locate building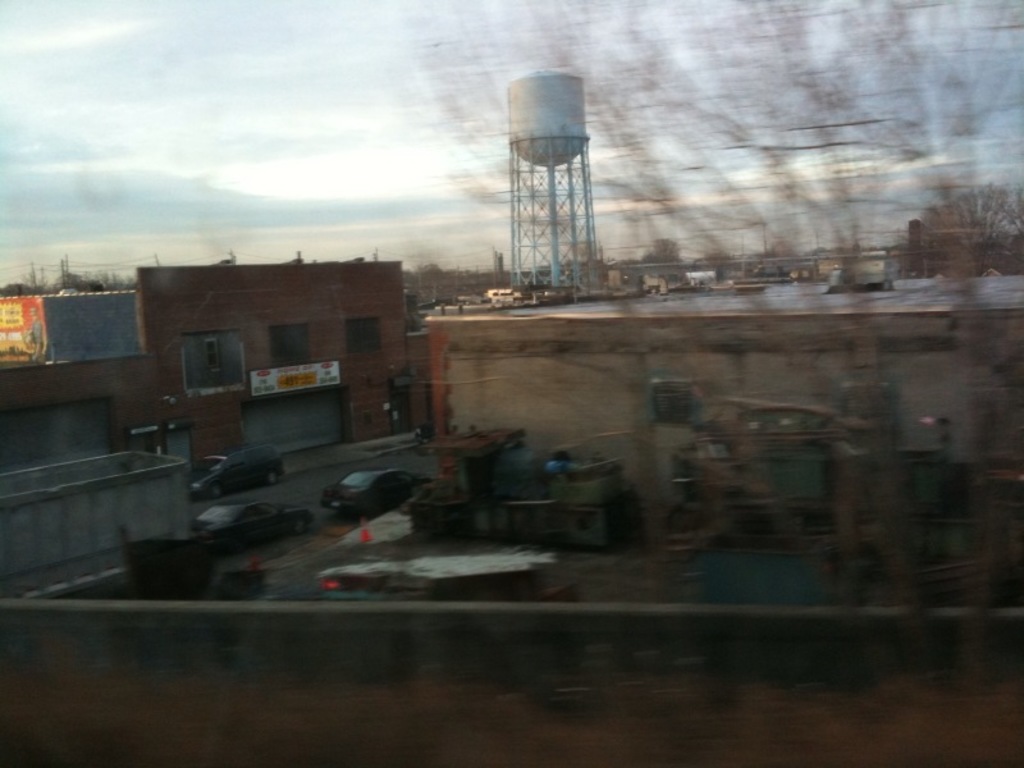
select_region(424, 274, 1023, 513)
